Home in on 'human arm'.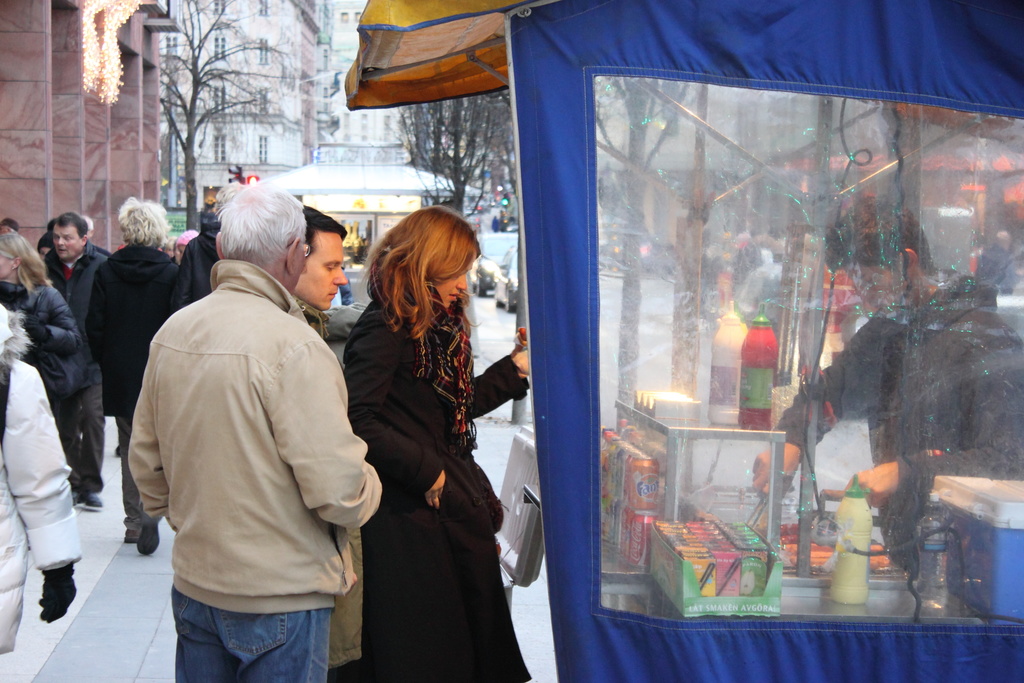
Homed in at (127, 393, 177, 532).
